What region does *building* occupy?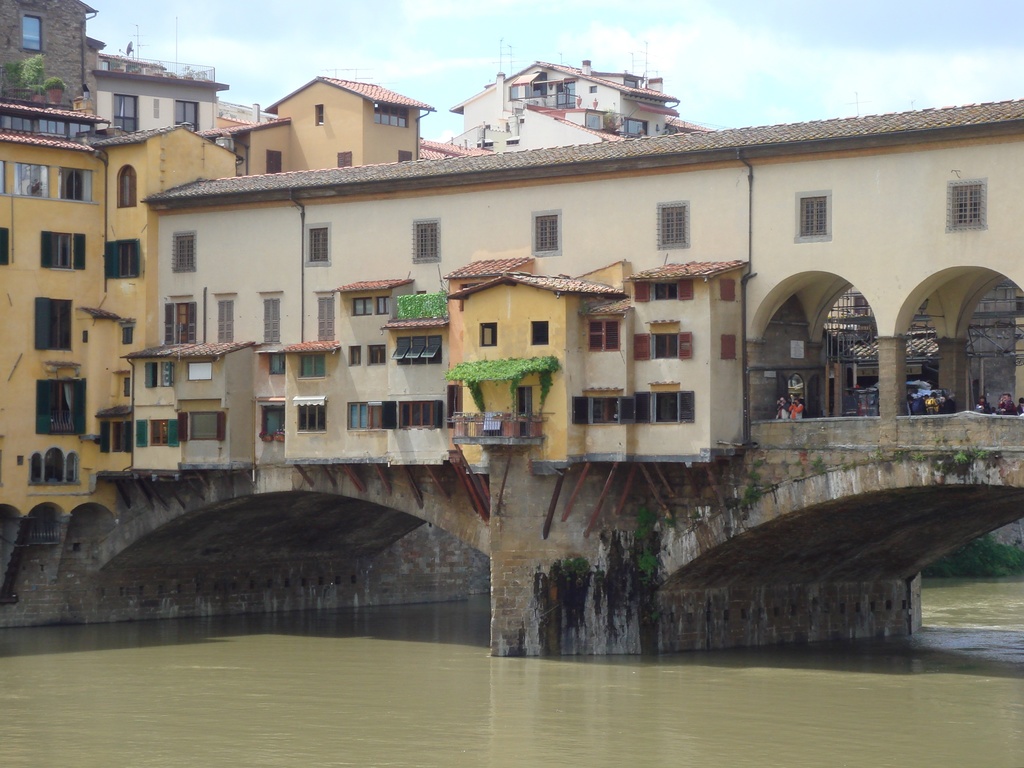
2,0,105,110.
